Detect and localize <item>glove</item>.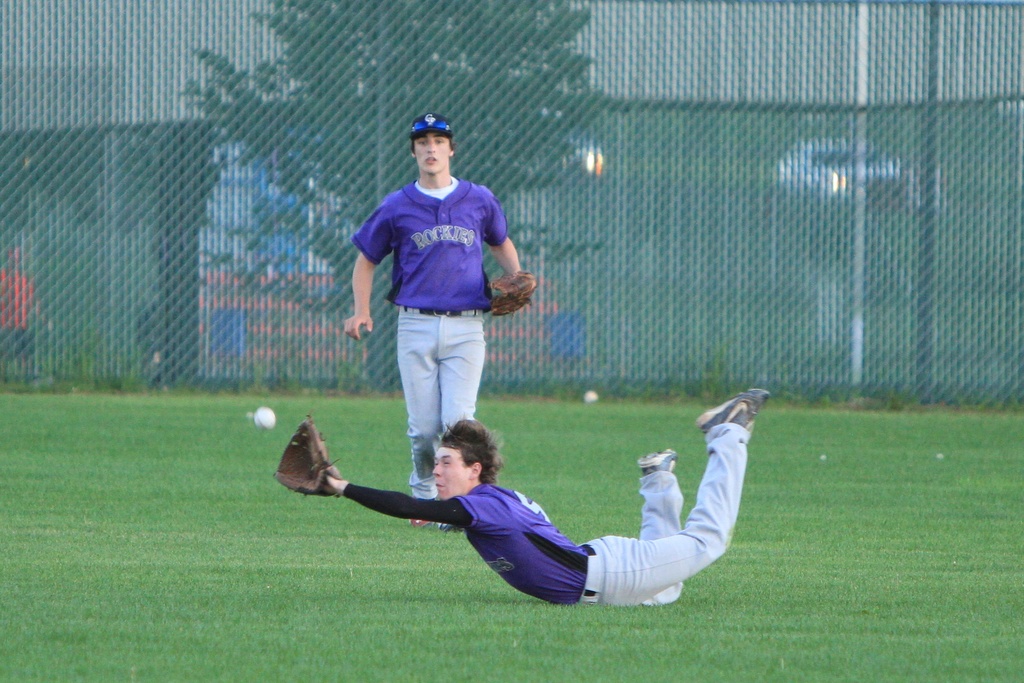
Localized at l=274, t=418, r=345, b=499.
